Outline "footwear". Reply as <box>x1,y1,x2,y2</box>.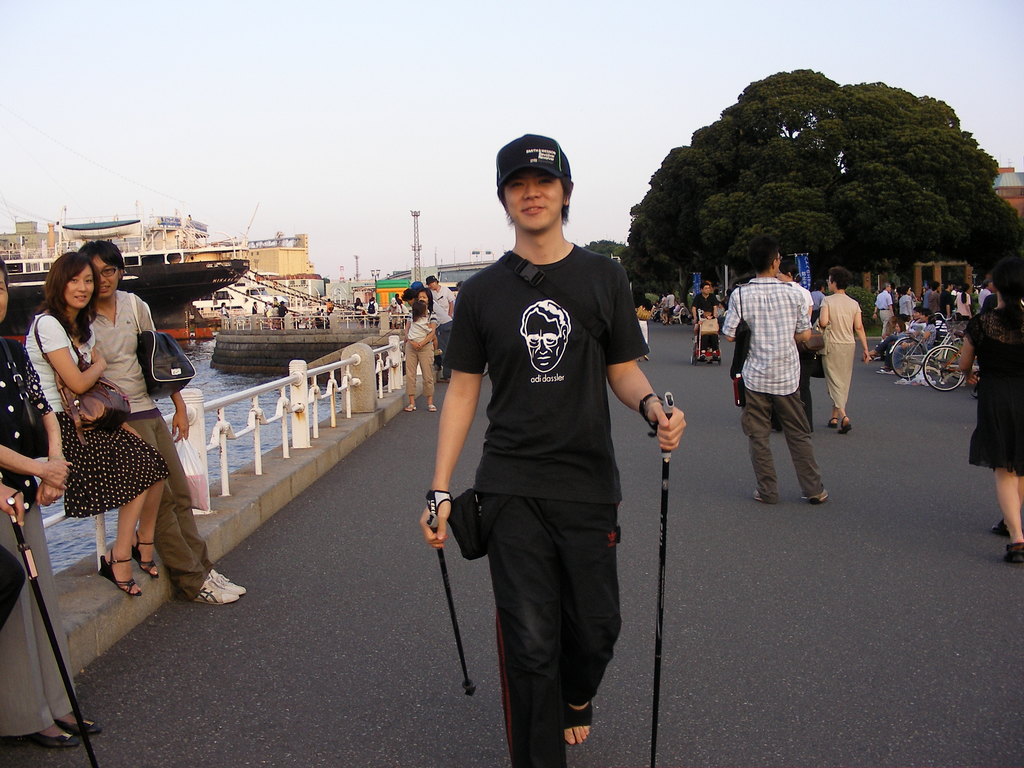
<box>193,577,238,605</box>.
